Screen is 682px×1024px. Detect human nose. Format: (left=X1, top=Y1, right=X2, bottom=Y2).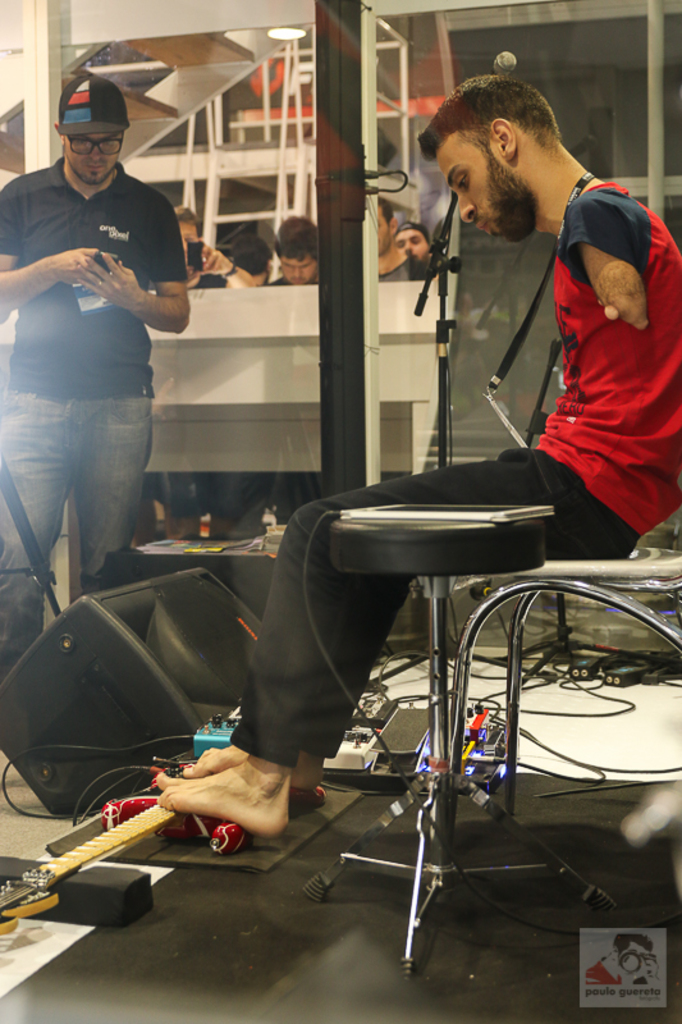
(left=90, top=143, right=102, bottom=157).
